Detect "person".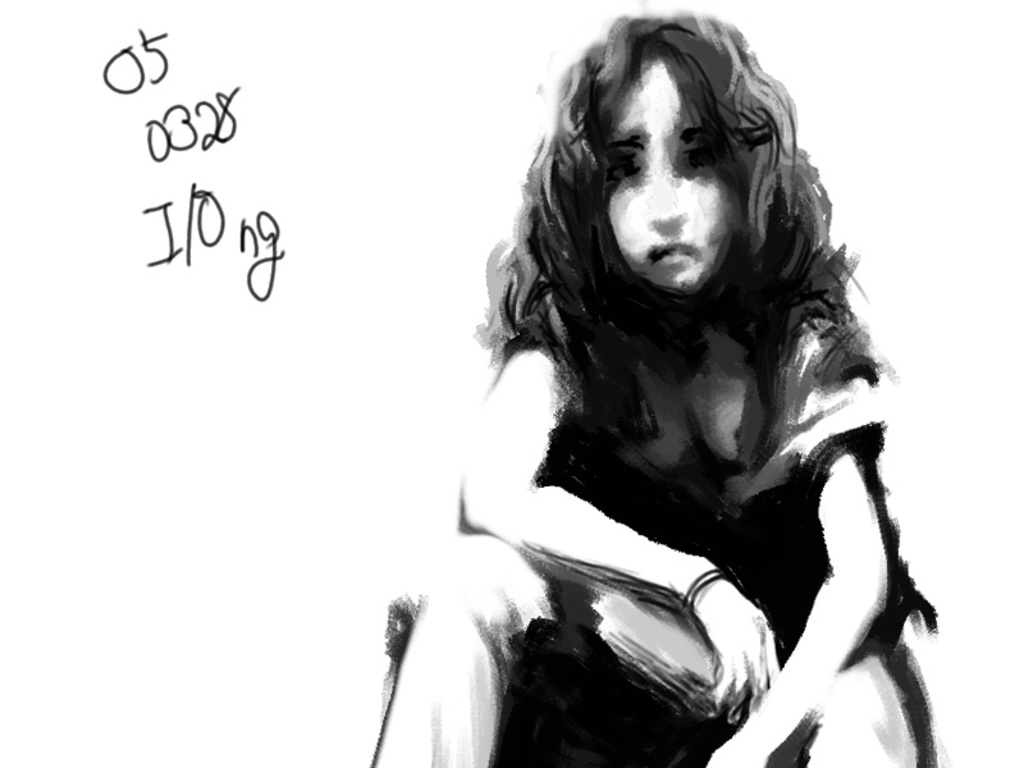
Detected at pyautogui.locateOnScreen(404, 0, 925, 767).
